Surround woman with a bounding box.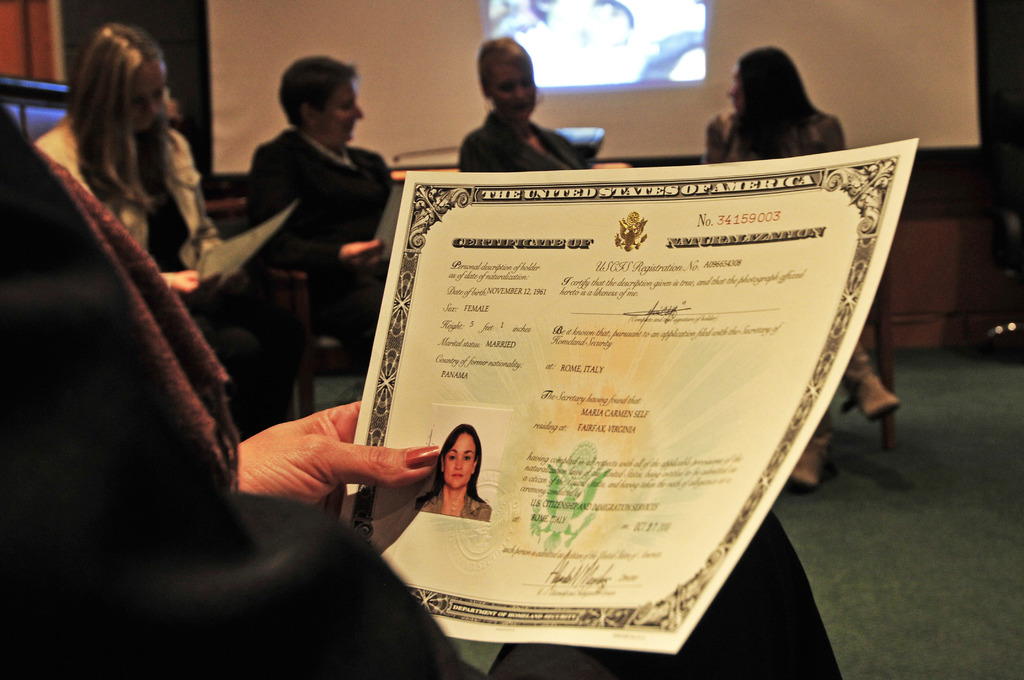
[26,23,295,437].
